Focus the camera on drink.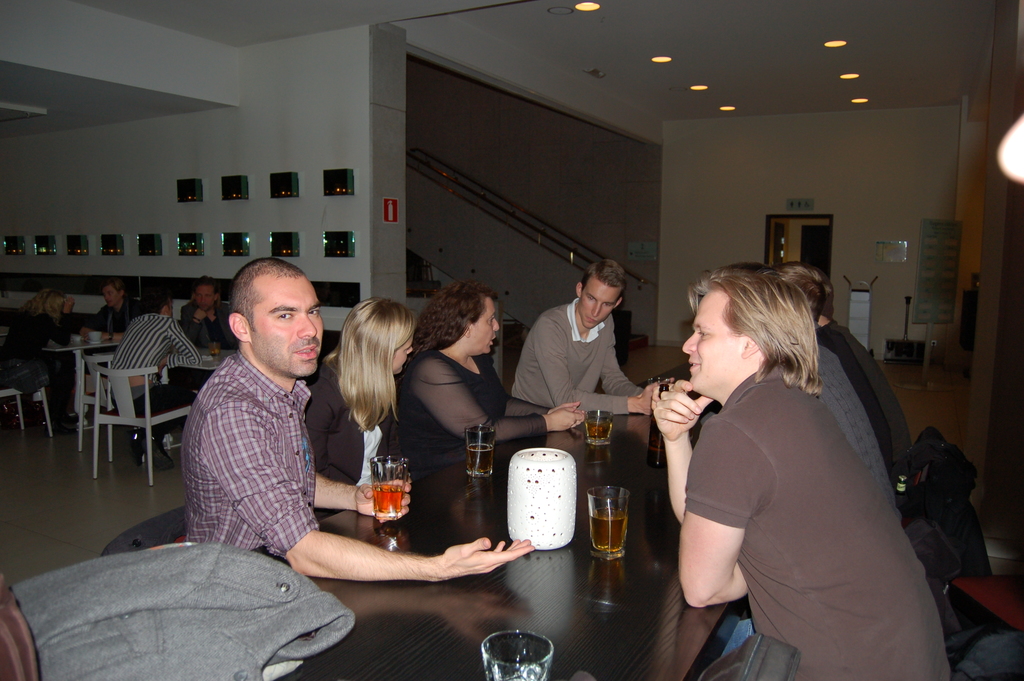
Focus region: (left=585, top=419, right=612, bottom=445).
